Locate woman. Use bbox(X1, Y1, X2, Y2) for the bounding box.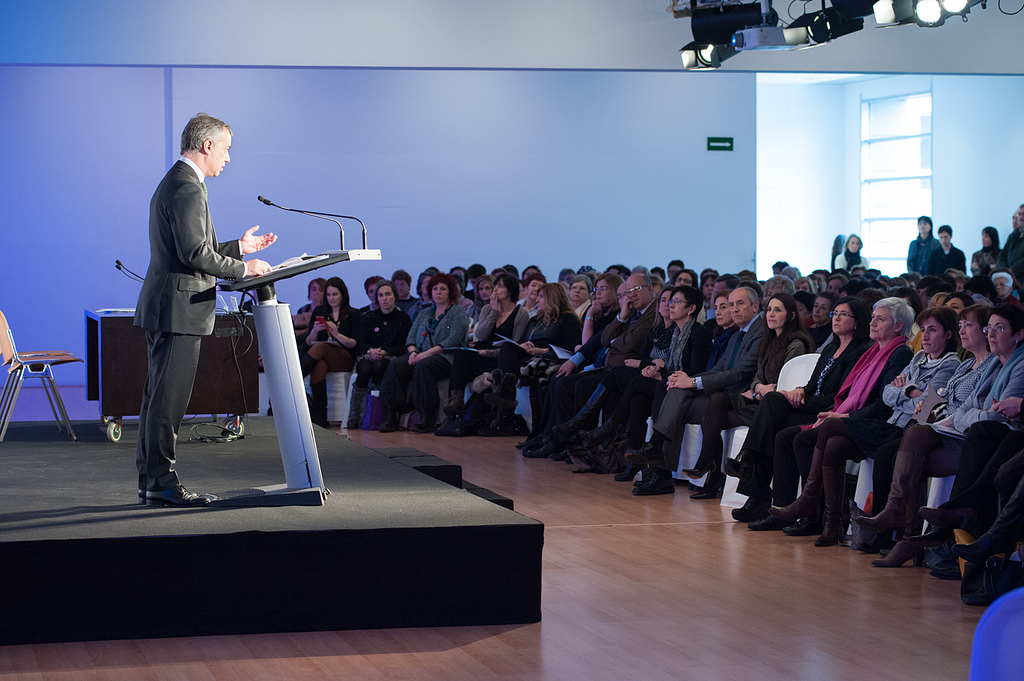
bbox(477, 278, 580, 428).
